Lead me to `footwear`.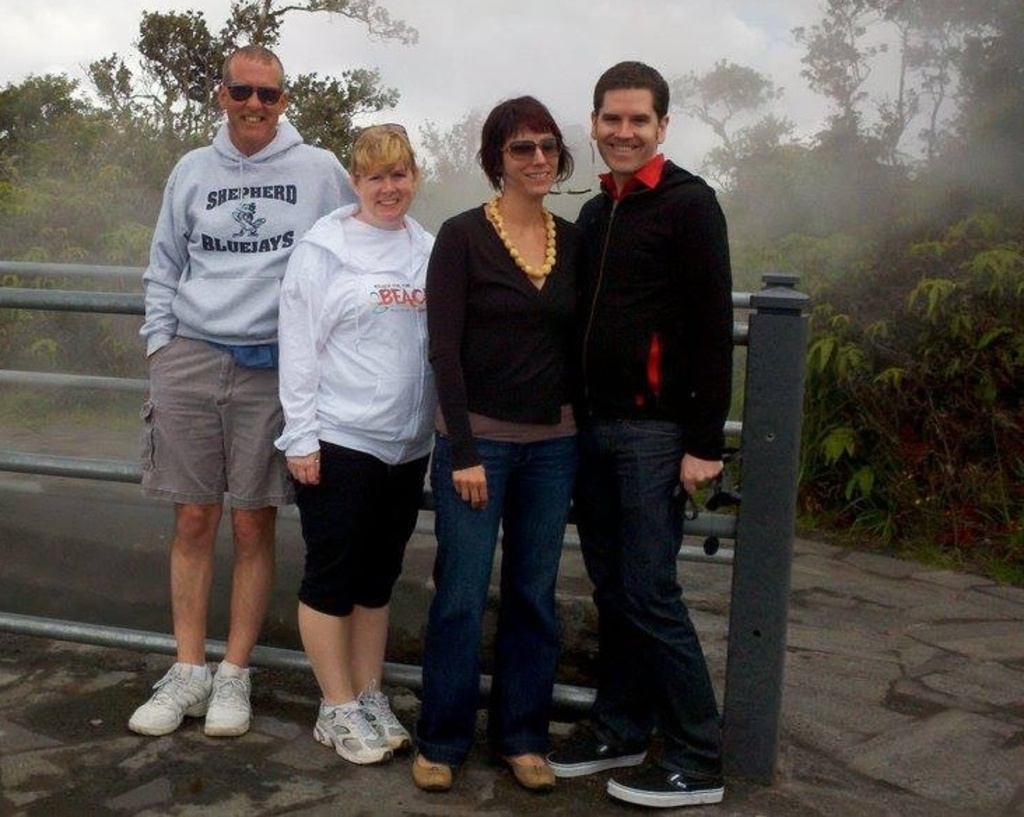
Lead to 201 660 257 736.
